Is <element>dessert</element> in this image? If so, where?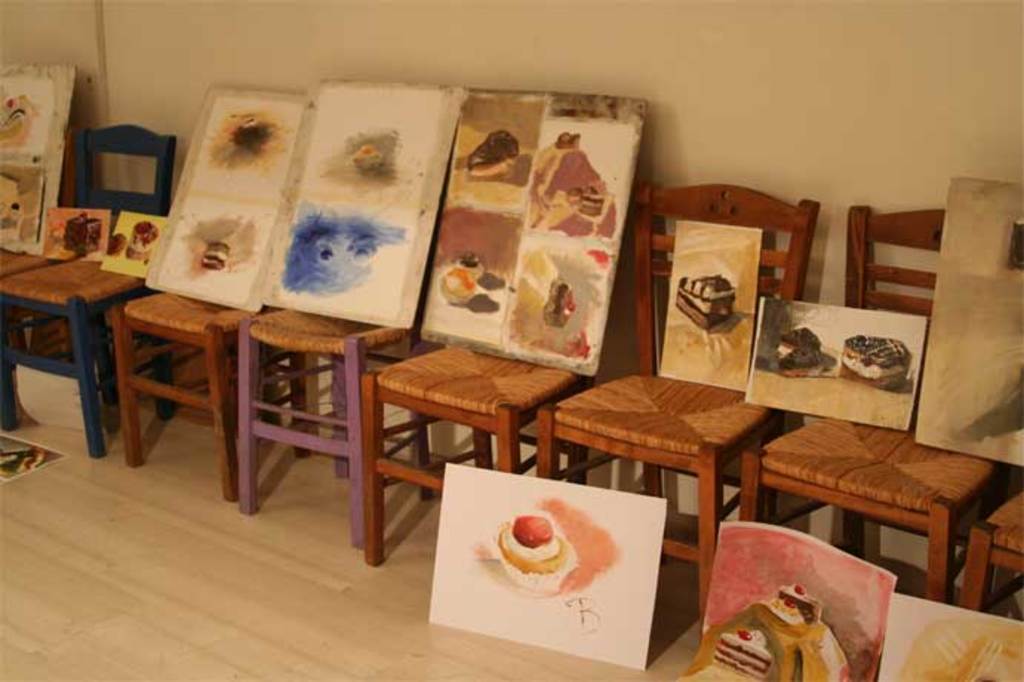
Yes, at bbox=[674, 273, 732, 334].
